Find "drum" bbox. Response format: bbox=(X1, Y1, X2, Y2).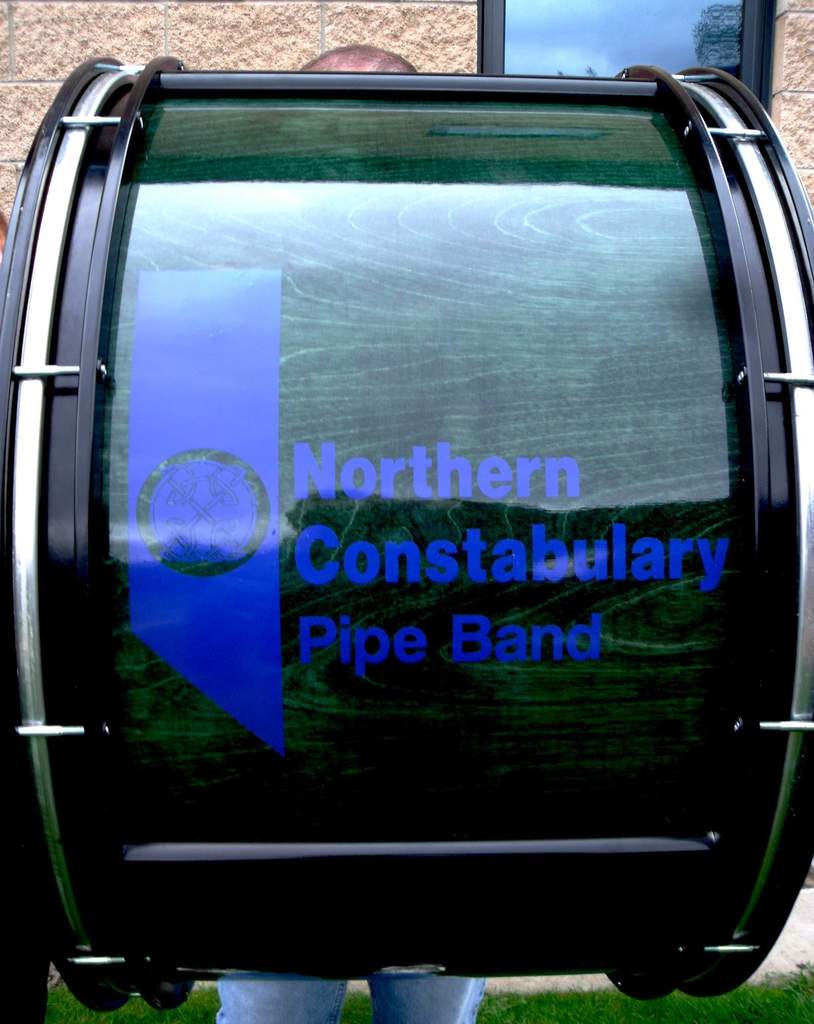
bbox=(32, 77, 813, 987).
